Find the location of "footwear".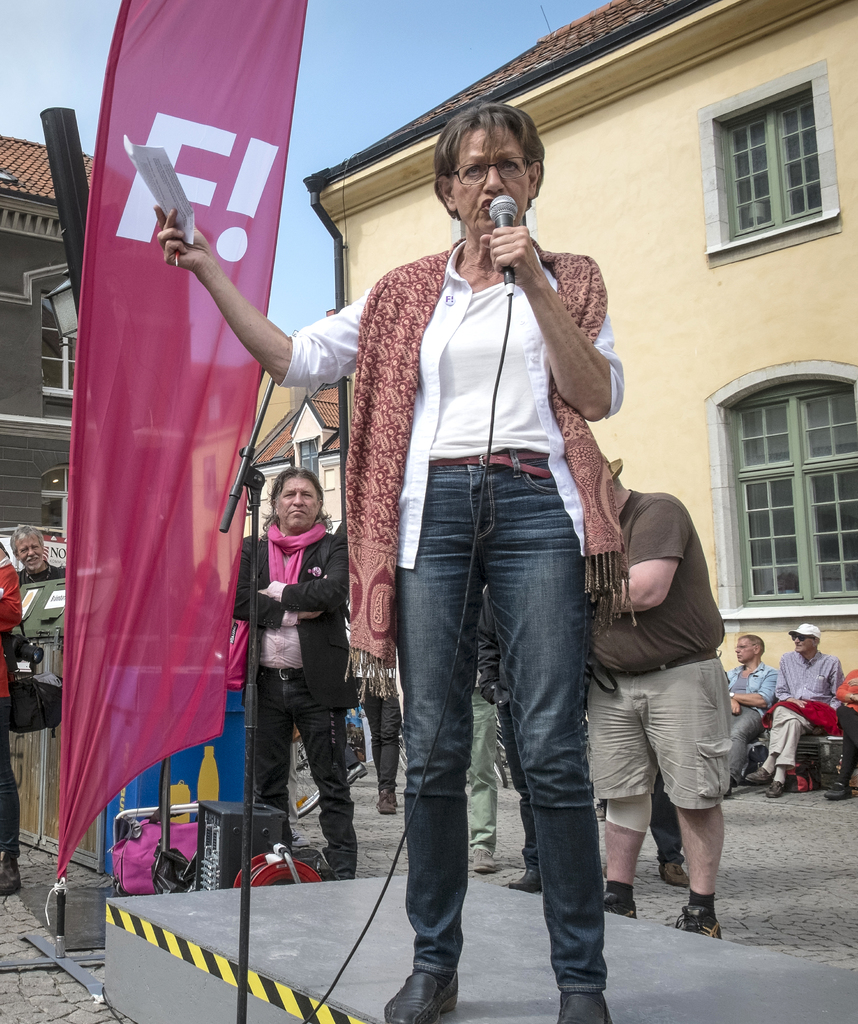
Location: box=[374, 790, 395, 815].
